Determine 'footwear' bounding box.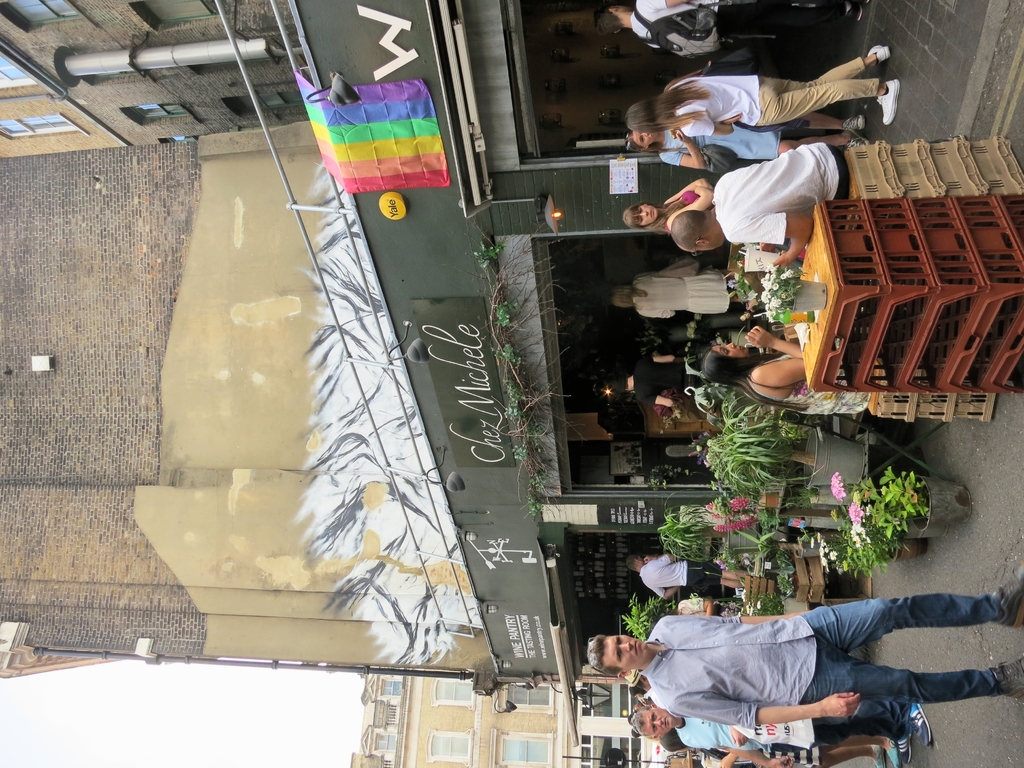
Determined: bbox=(872, 744, 886, 767).
